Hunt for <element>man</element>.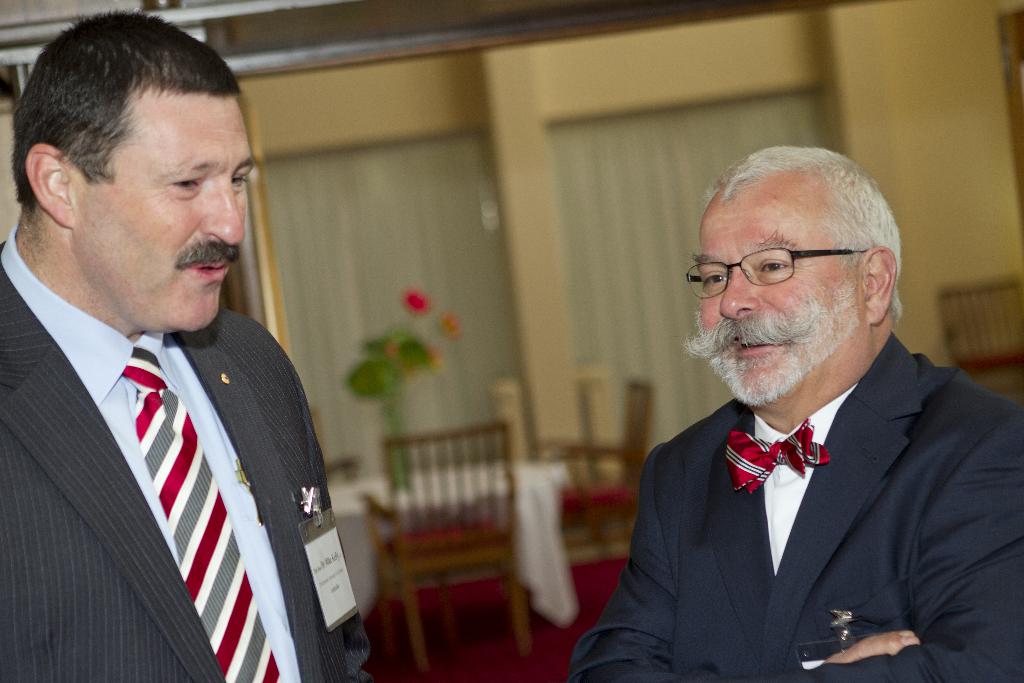
Hunted down at pyautogui.locateOnScreen(0, 5, 376, 682).
